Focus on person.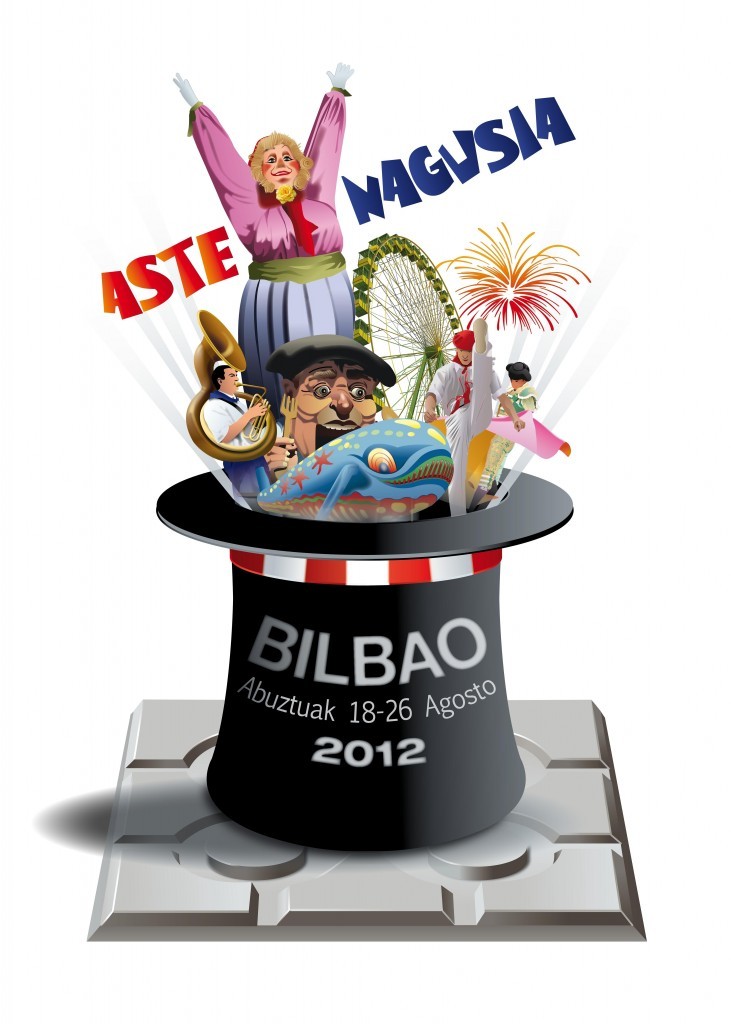
Focused at x1=274 y1=324 x2=396 y2=480.
